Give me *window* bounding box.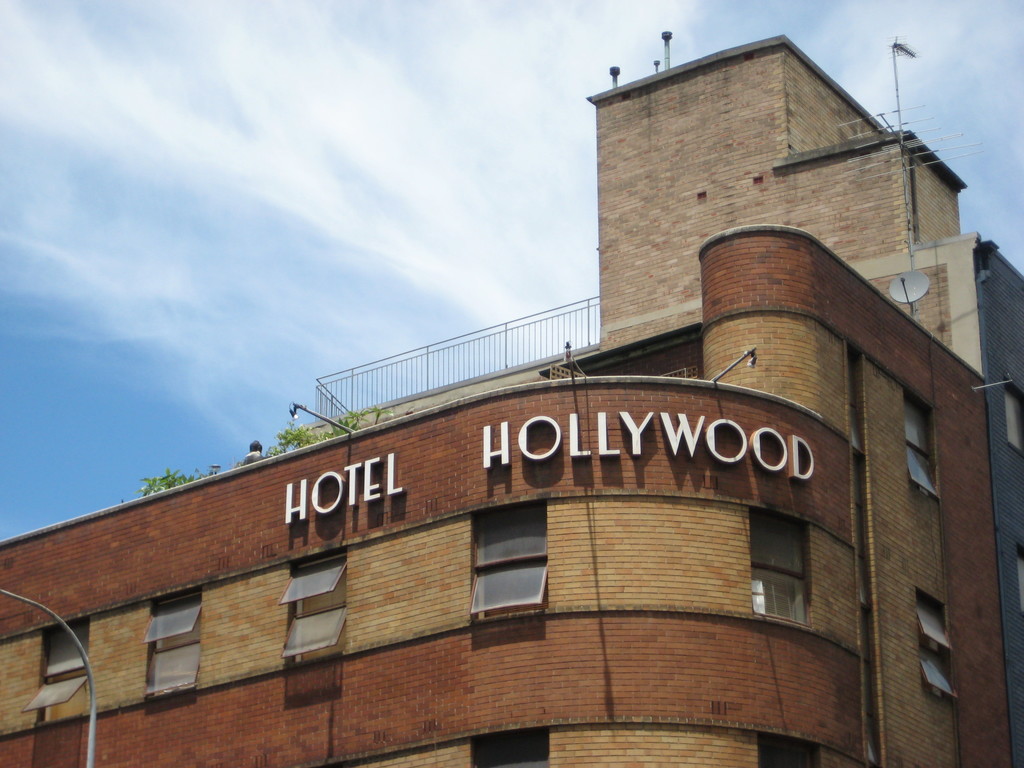
region(479, 506, 549, 614).
